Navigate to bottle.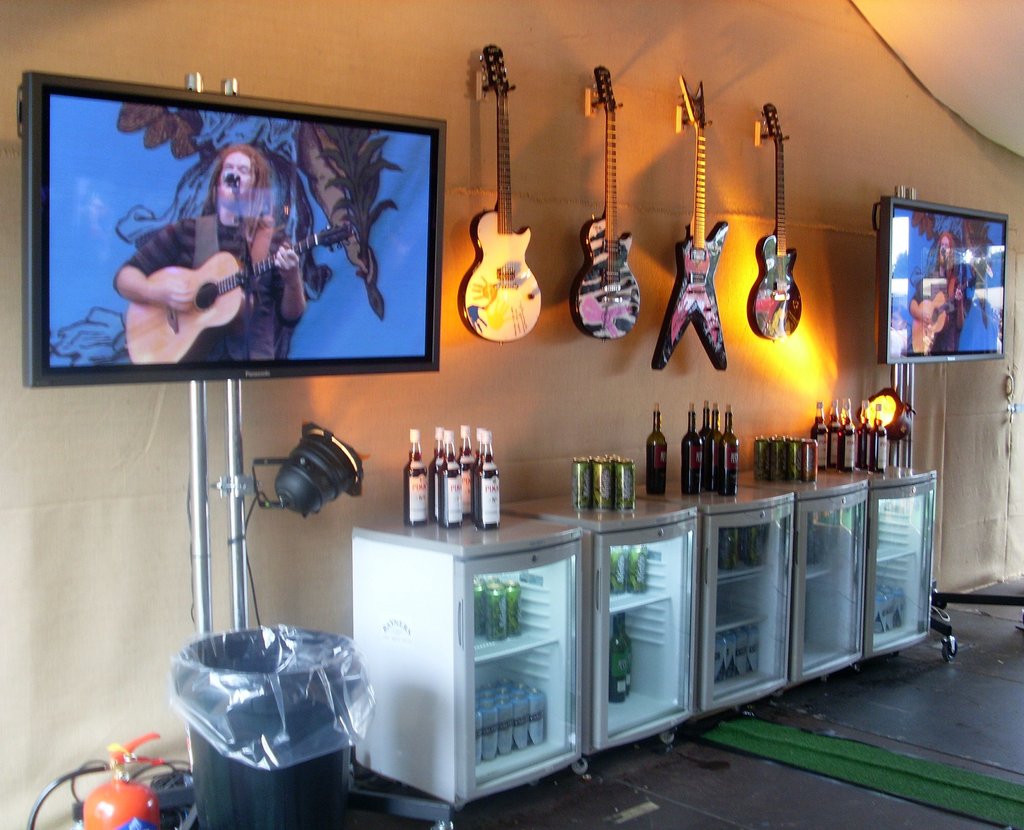
Navigation target: BBox(472, 427, 503, 528).
